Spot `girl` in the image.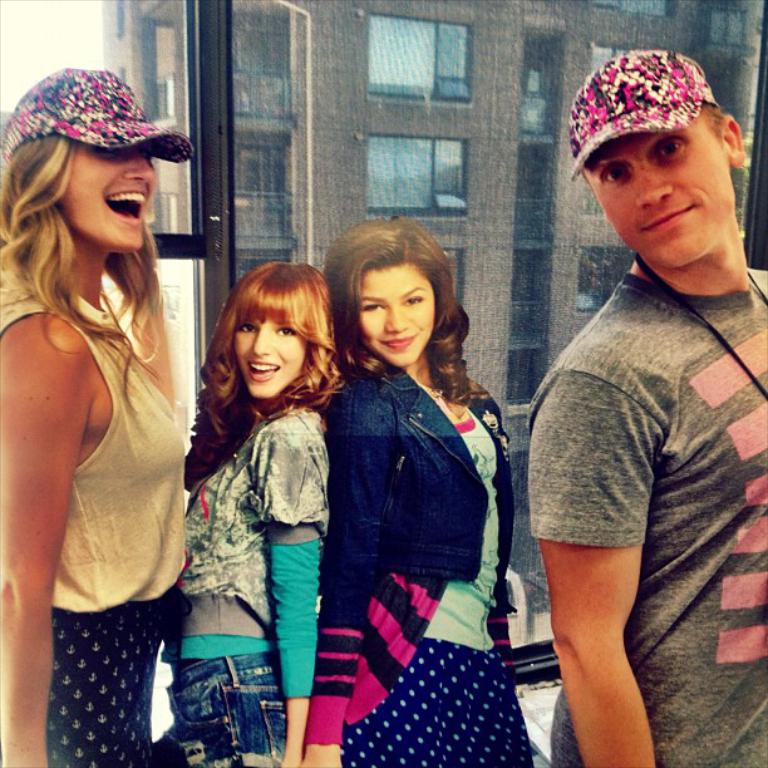
`girl` found at 144 260 348 767.
